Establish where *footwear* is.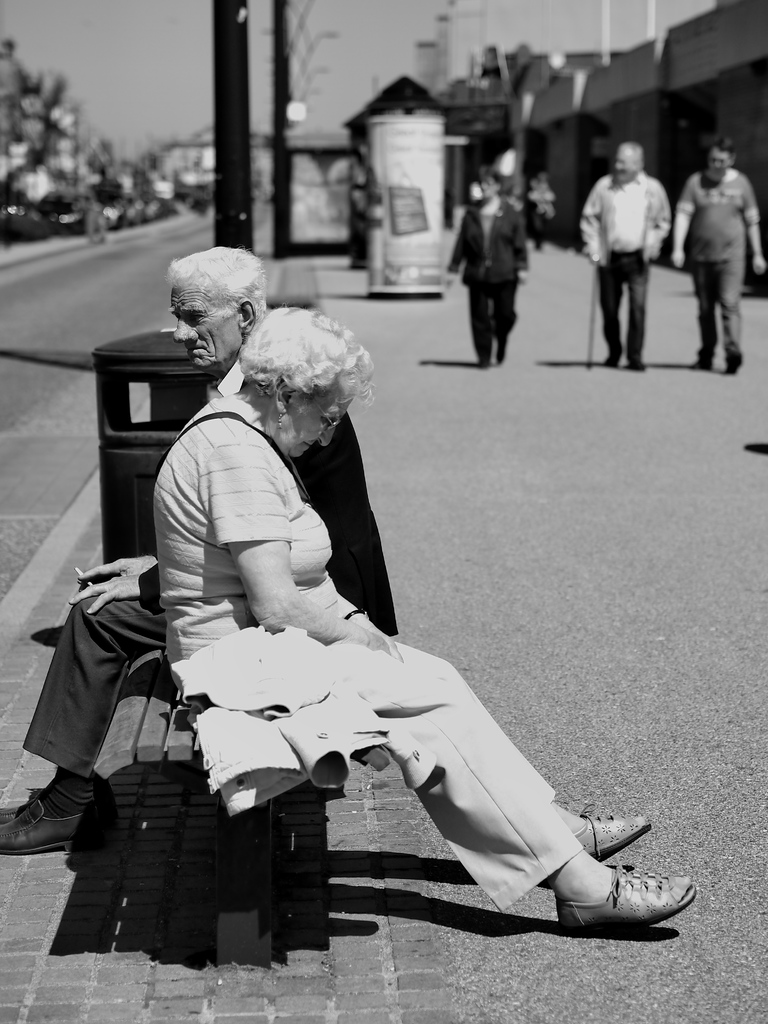
Established at (728, 351, 747, 378).
